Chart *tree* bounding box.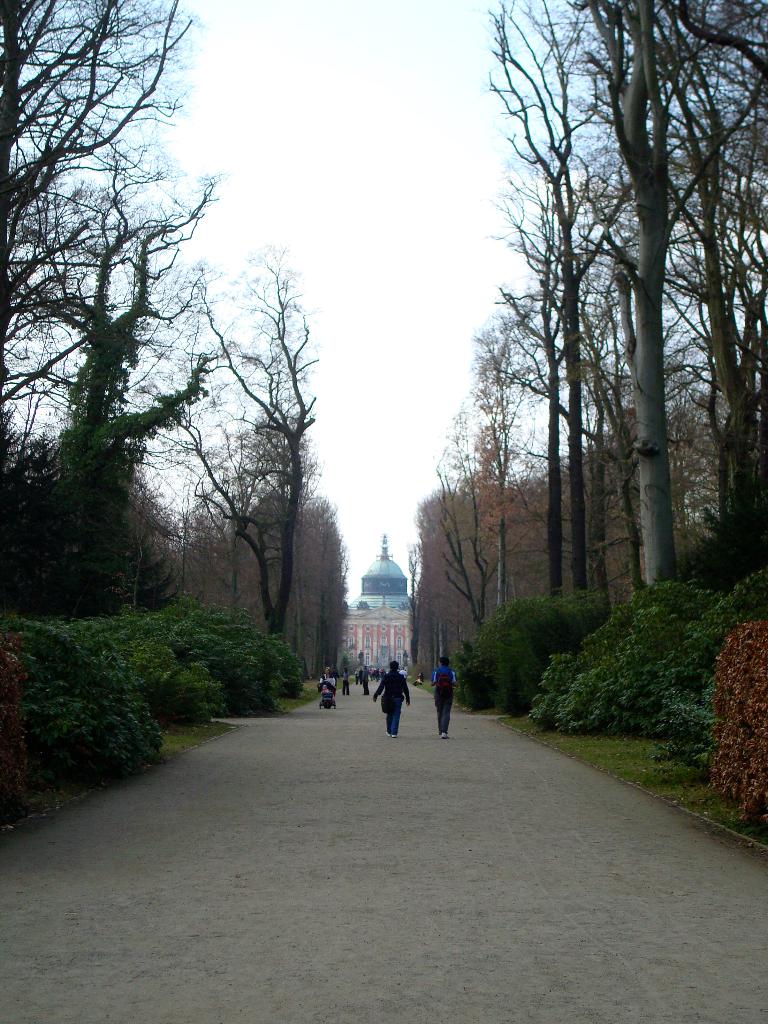
Charted: Rect(0, 0, 240, 621).
